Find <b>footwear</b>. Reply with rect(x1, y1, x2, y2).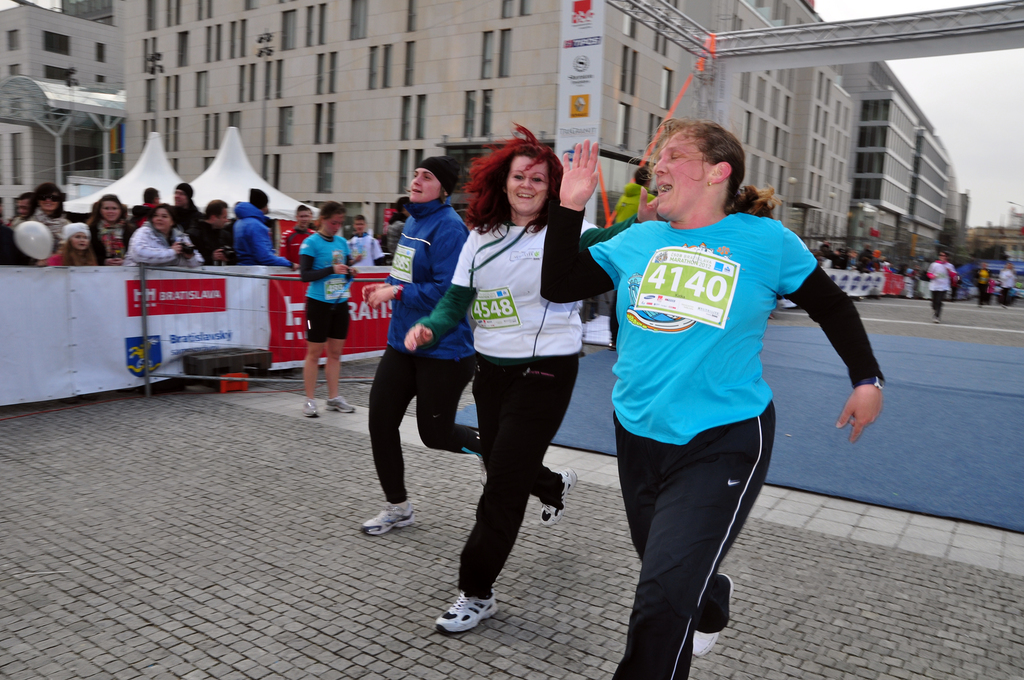
rect(541, 464, 582, 524).
